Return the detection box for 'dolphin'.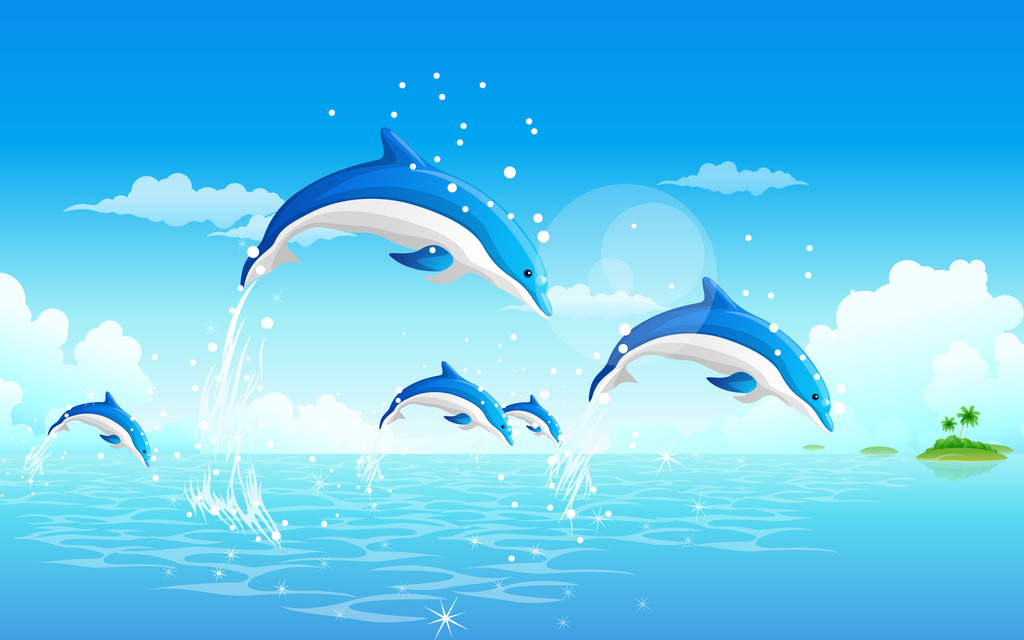
<box>377,358,513,446</box>.
